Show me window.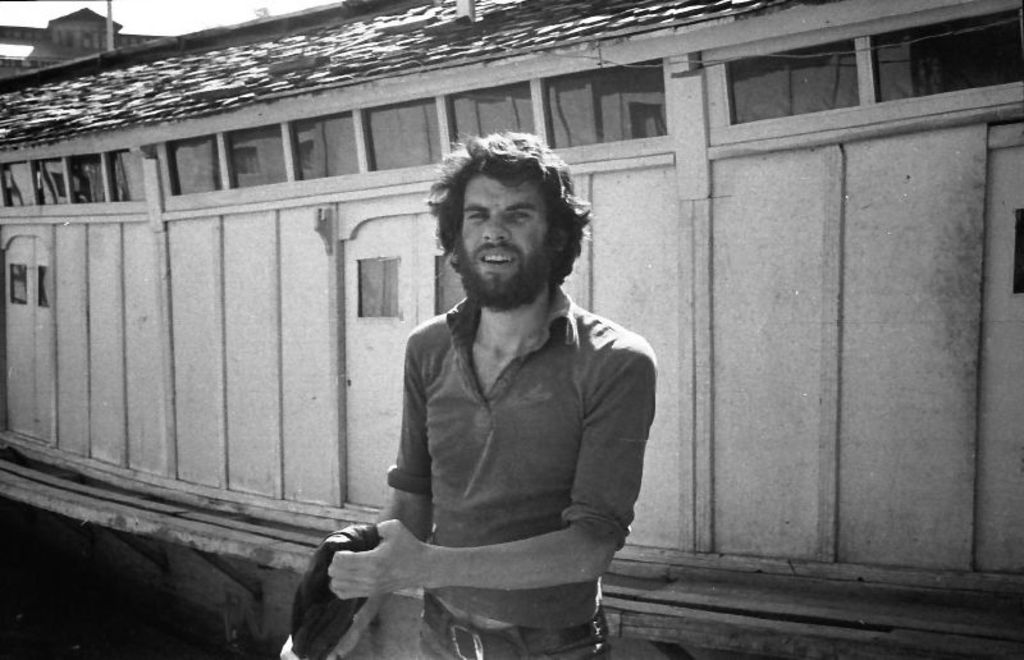
window is here: pyautogui.locateOnScreen(32, 156, 64, 206).
